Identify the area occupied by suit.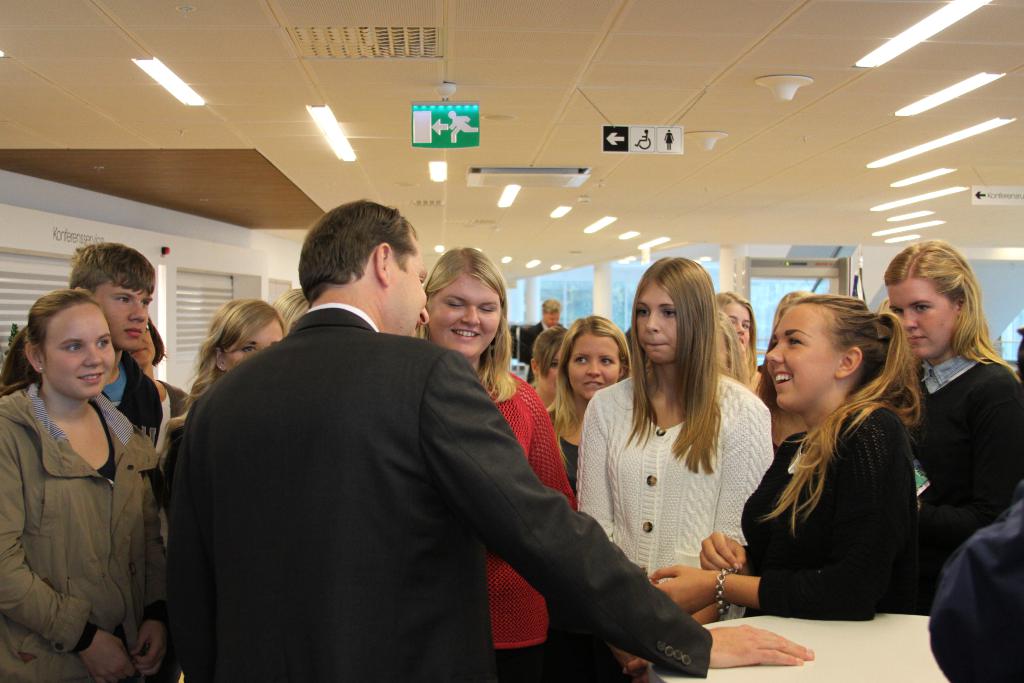
Area: (x1=519, y1=318, x2=560, y2=363).
